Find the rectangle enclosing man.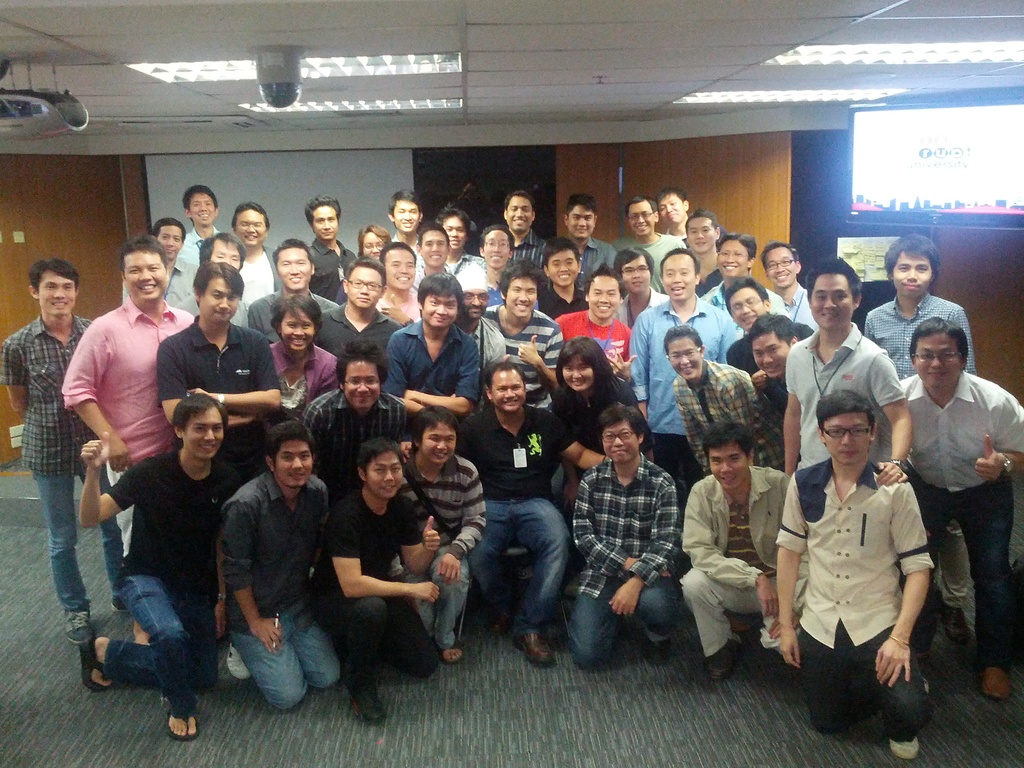
<bbox>481, 223, 519, 308</bbox>.
